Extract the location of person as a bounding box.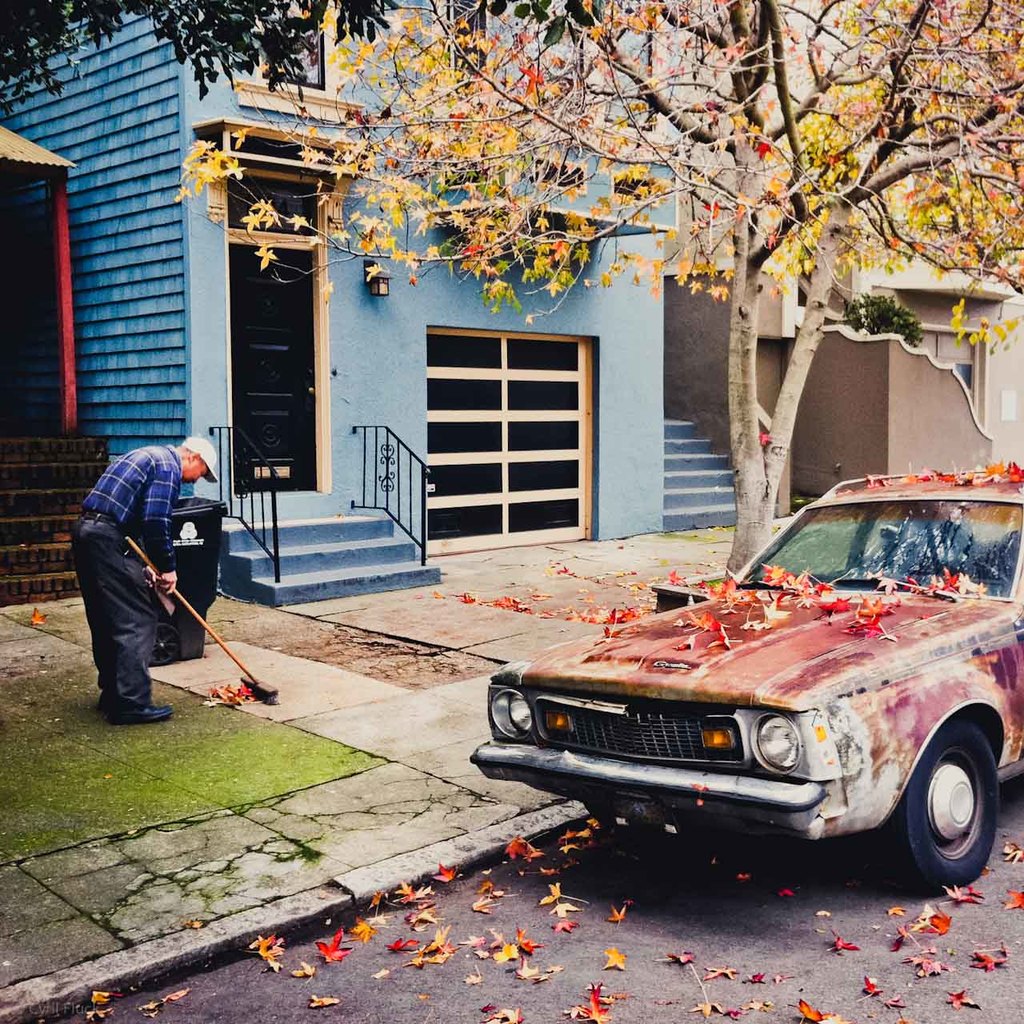
79:406:230:752.
